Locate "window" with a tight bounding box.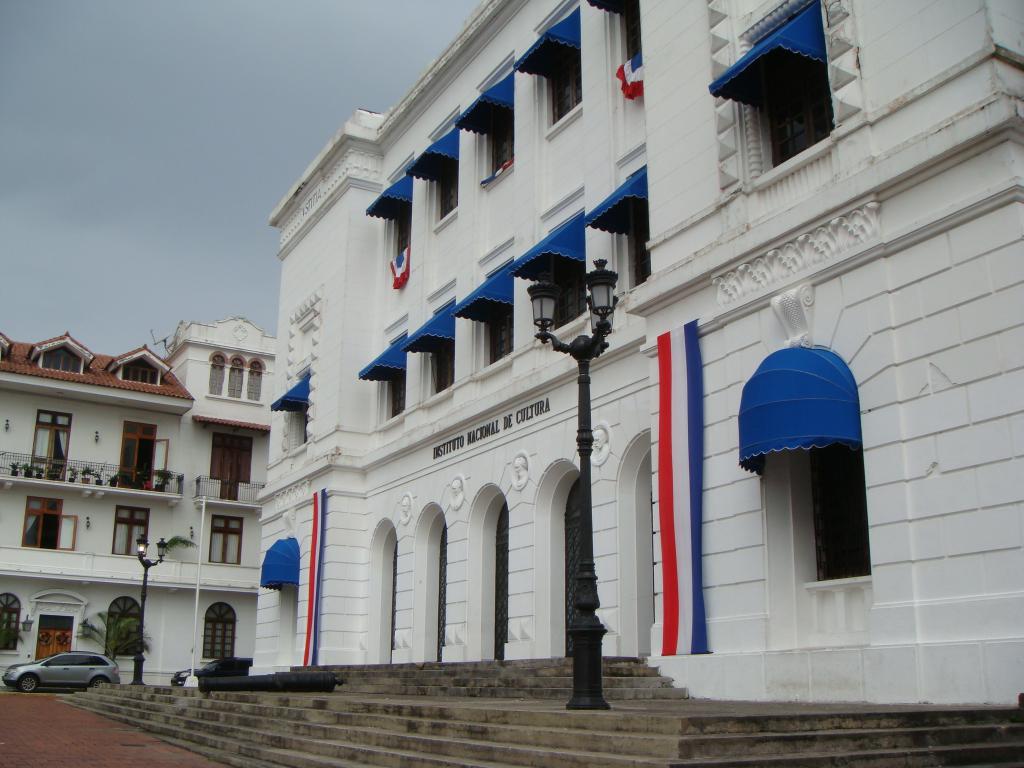
[112,506,152,557].
